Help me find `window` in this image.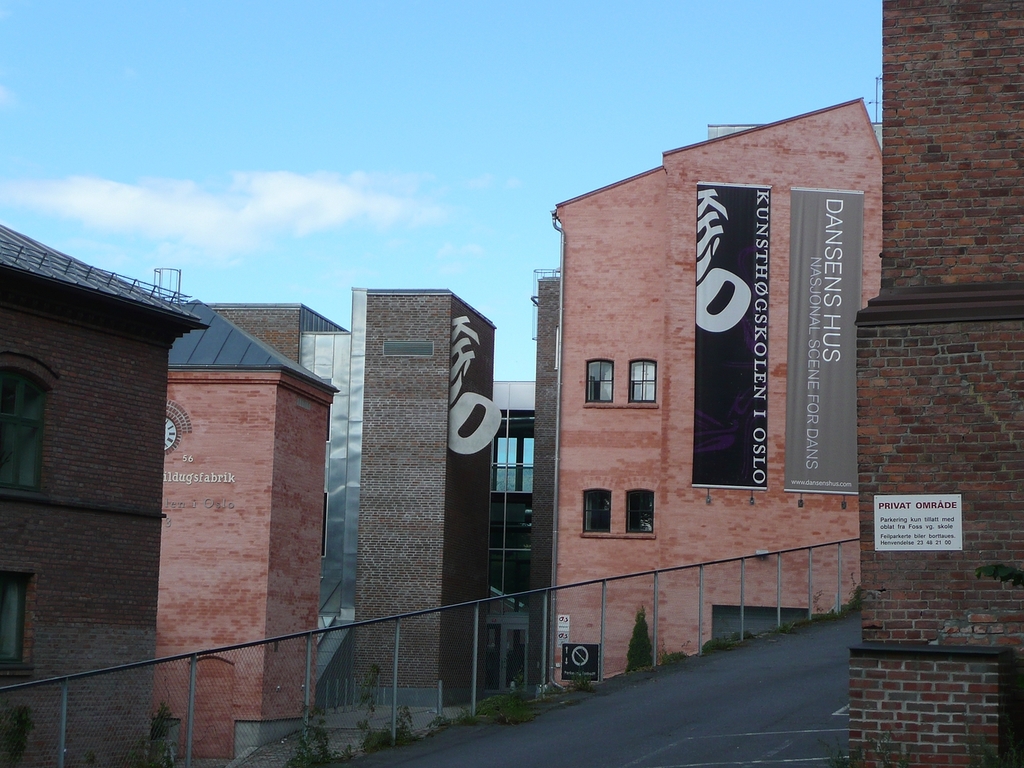
Found it: bbox=(583, 491, 615, 534).
